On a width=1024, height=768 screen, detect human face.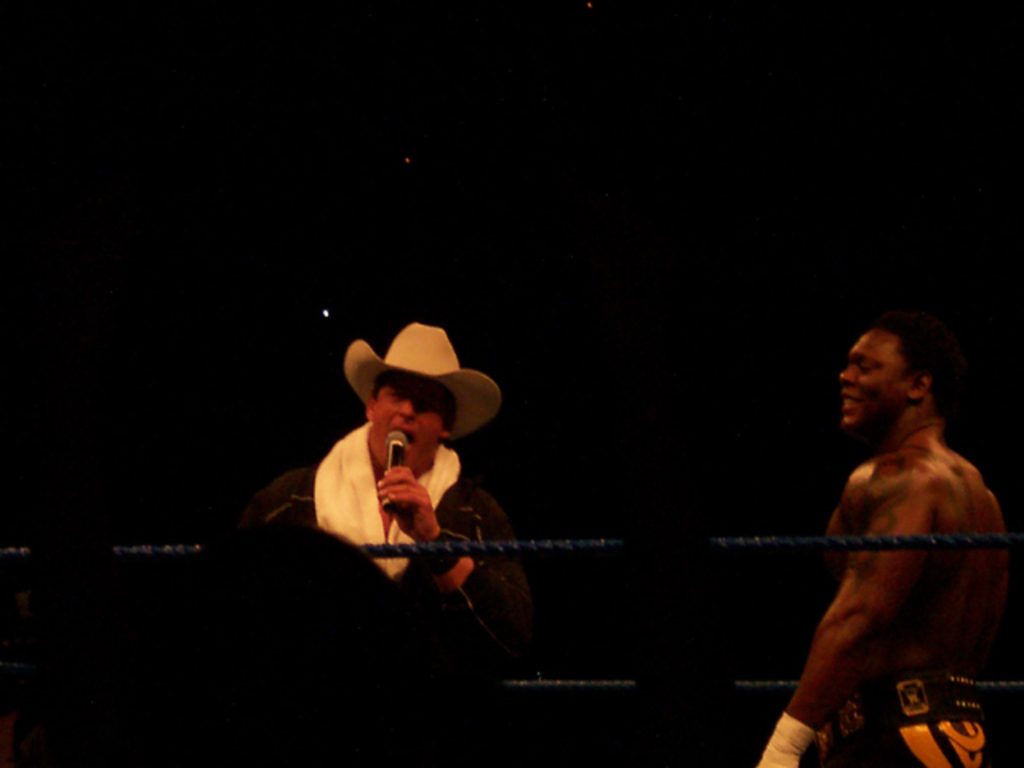
bbox=(838, 328, 909, 426).
